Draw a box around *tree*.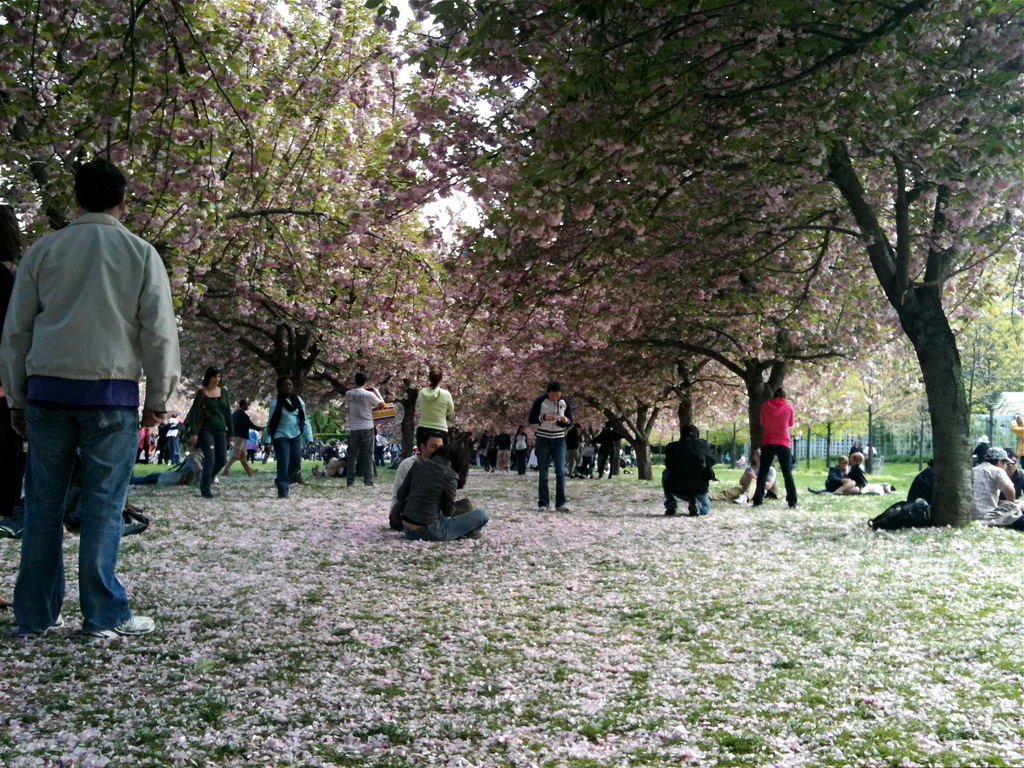
[202,205,467,452].
